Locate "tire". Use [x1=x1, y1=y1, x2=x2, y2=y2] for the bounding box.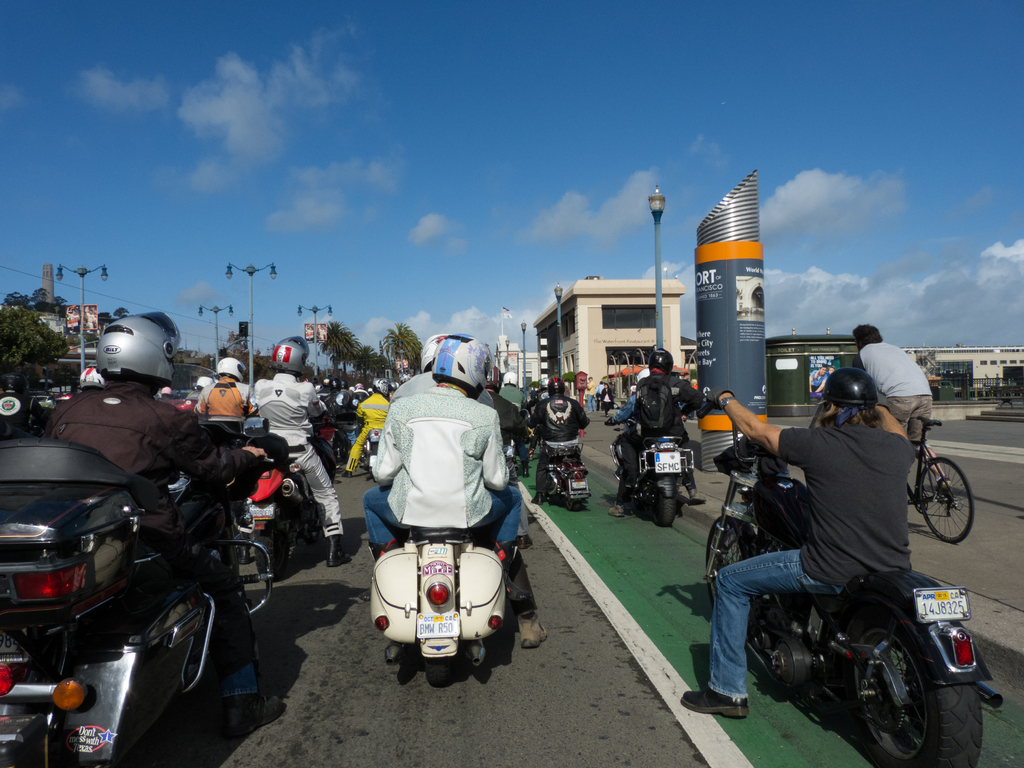
[x1=250, y1=504, x2=285, y2=577].
